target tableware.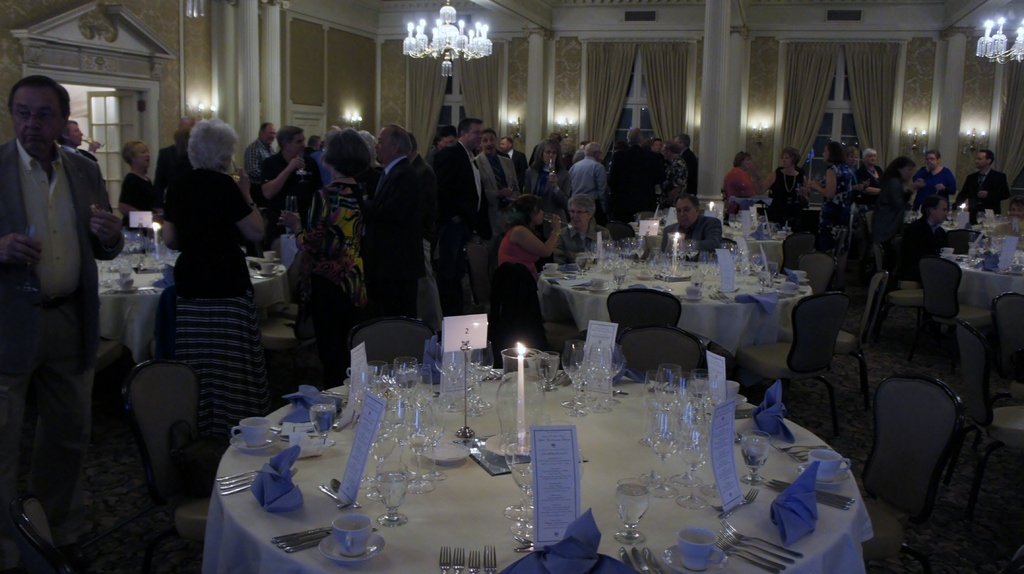
Target region: Rect(370, 450, 410, 526).
